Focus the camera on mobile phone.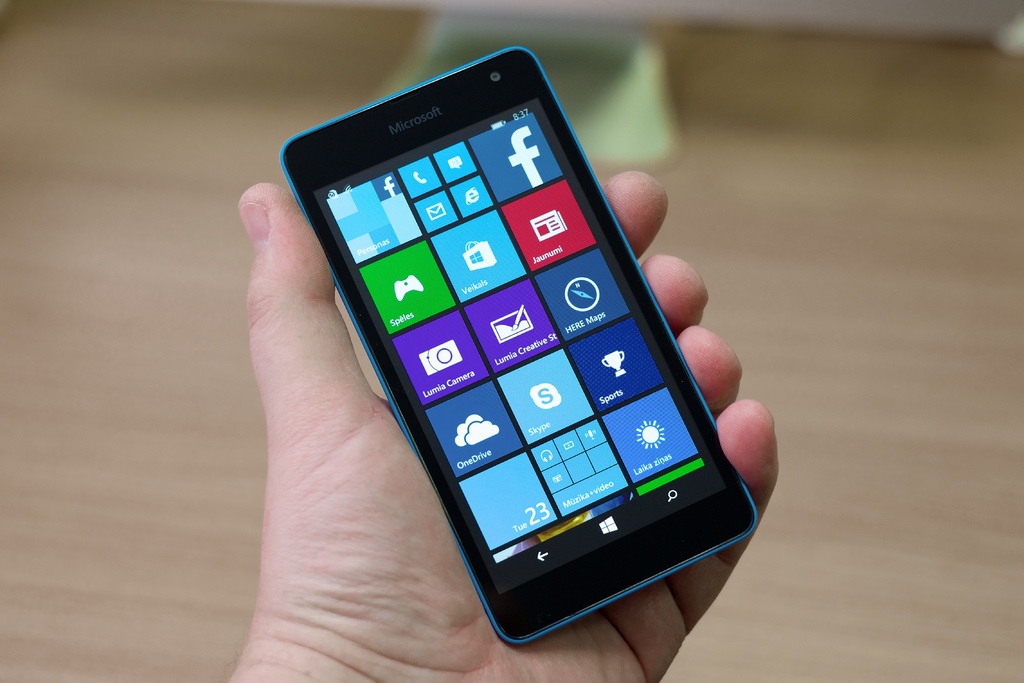
Focus region: locate(275, 41, 760, 648).
